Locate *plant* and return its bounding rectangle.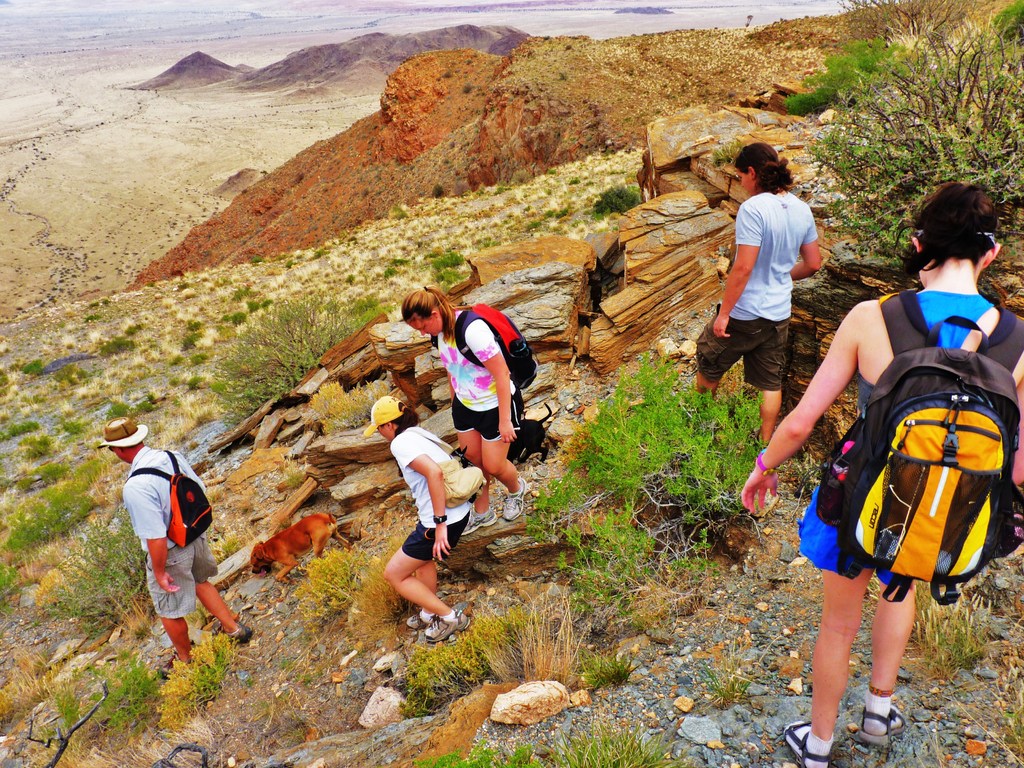
box(58, 423, 80, 436).
